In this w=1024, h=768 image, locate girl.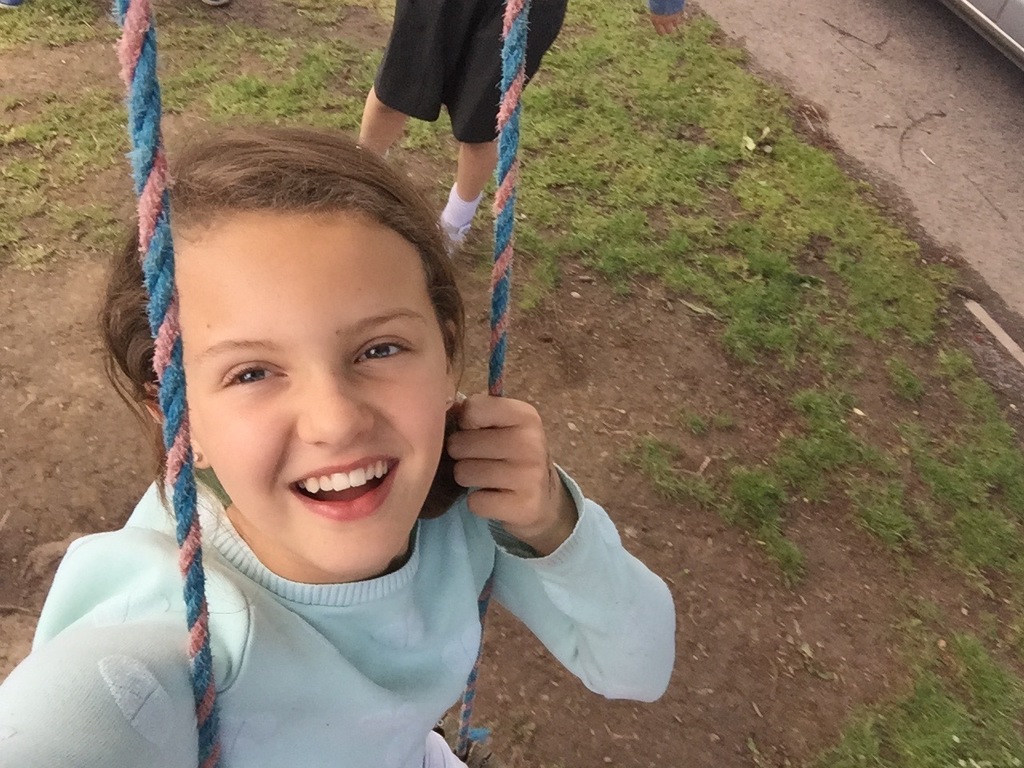
Bounding box: BBox(2, 119, 674, 767).
